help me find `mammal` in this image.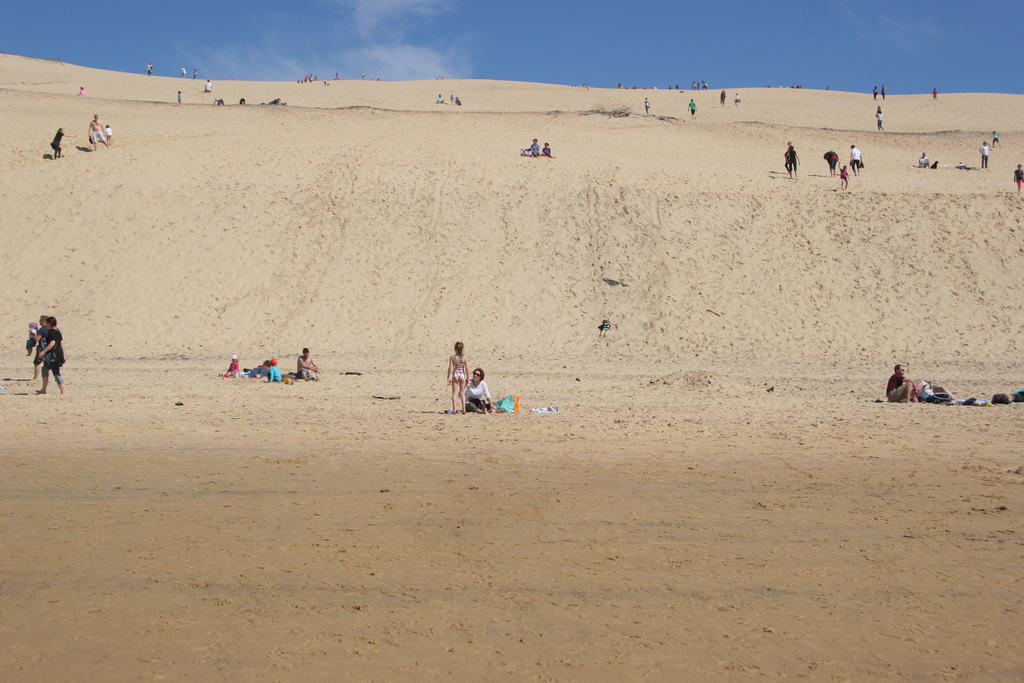
Found it: bbox(37, 318, 67, 395).
